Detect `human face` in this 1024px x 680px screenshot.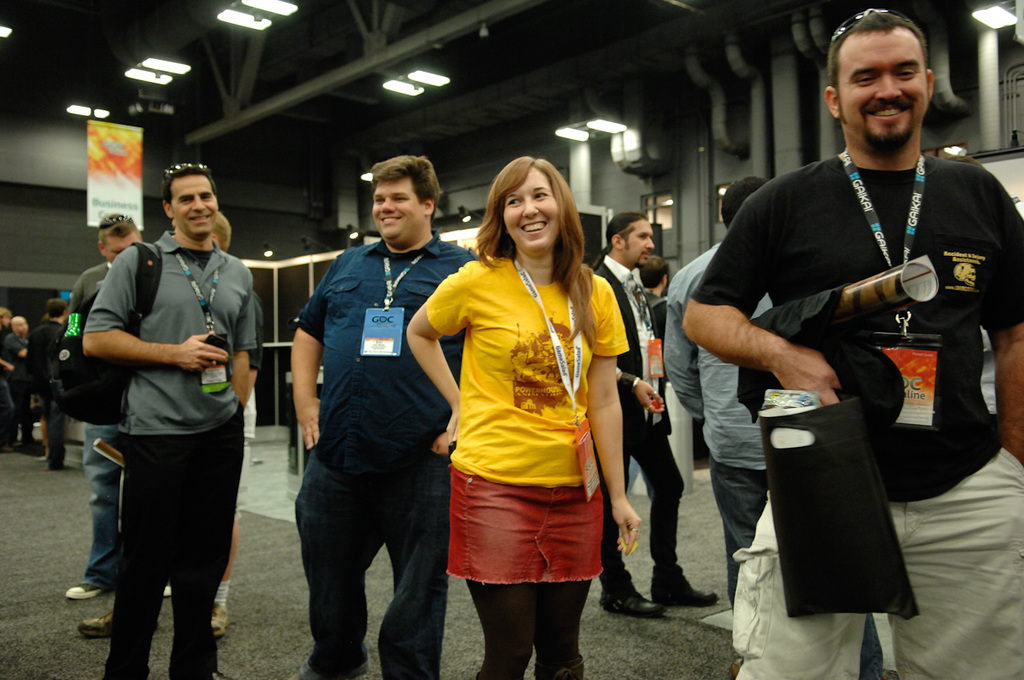
Detection: left=502, top=160, right=563, bottom=255.
